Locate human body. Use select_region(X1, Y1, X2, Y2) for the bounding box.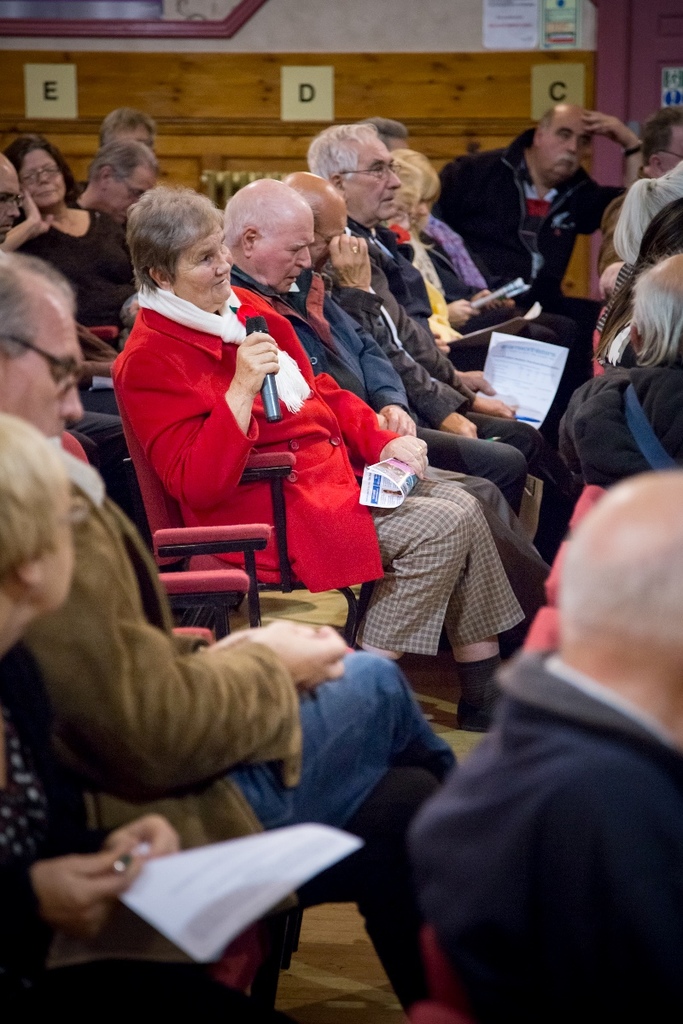
select_region(0, 190, 132, 337).
